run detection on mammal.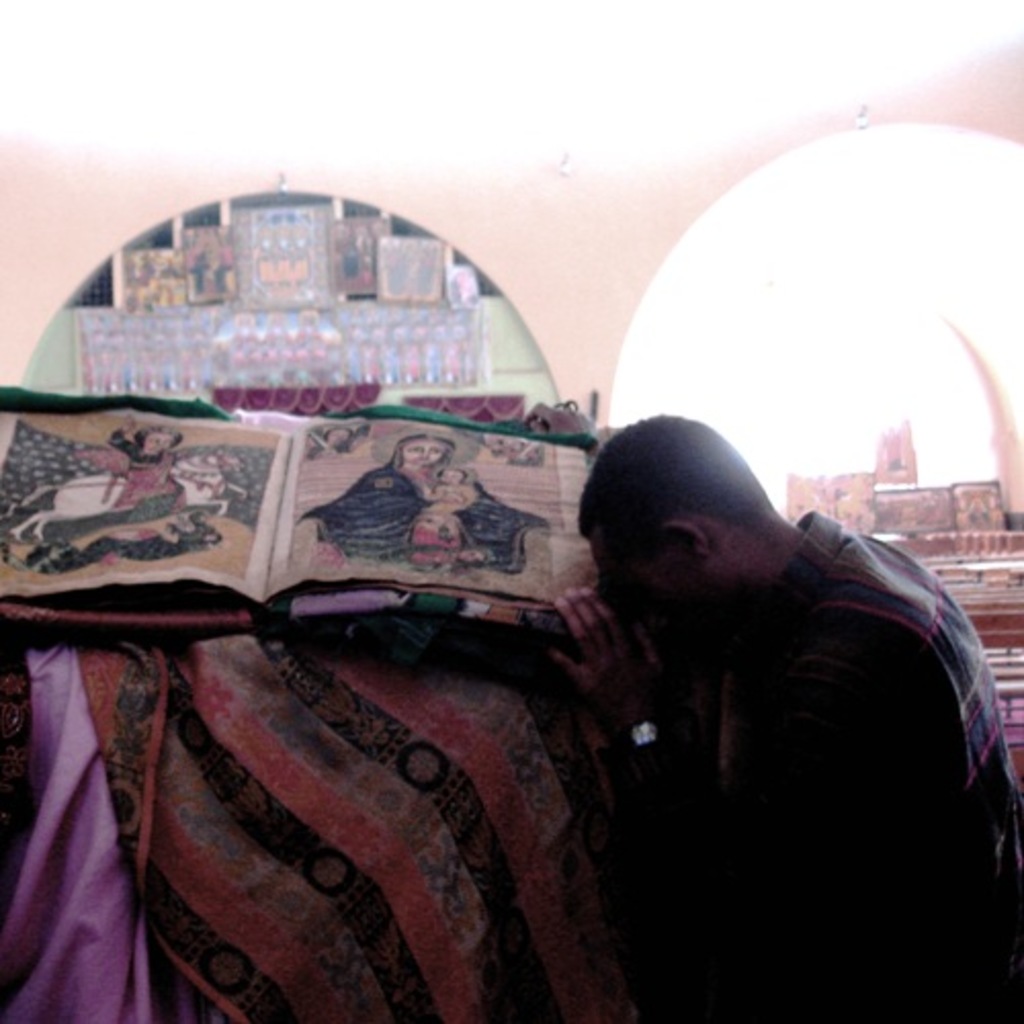
Result: region(295, 430, 559, 569).
